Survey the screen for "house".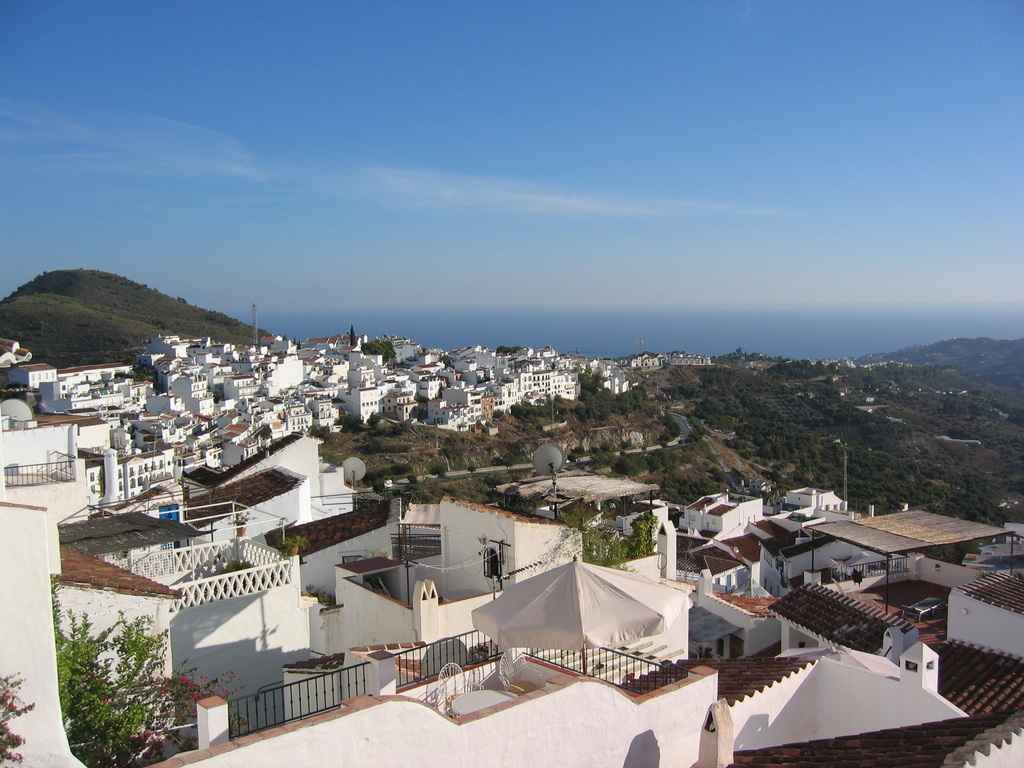
Survey found: detection(221, 401, 282, 443).
